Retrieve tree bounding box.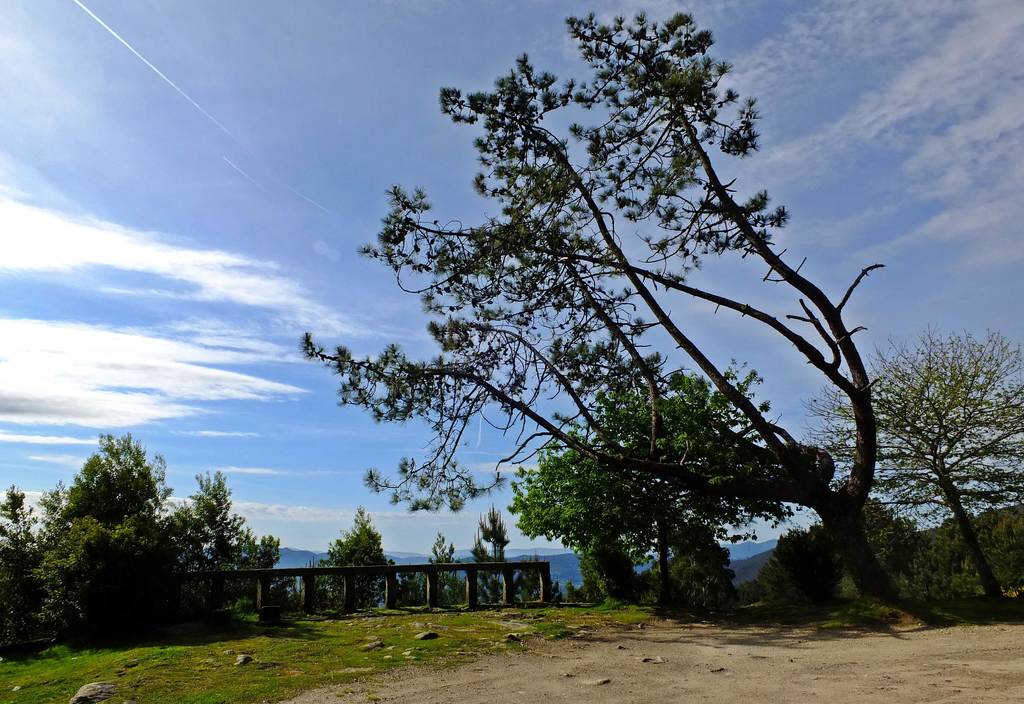
Bounding box: BBox(793, 321, 1023, 603).
